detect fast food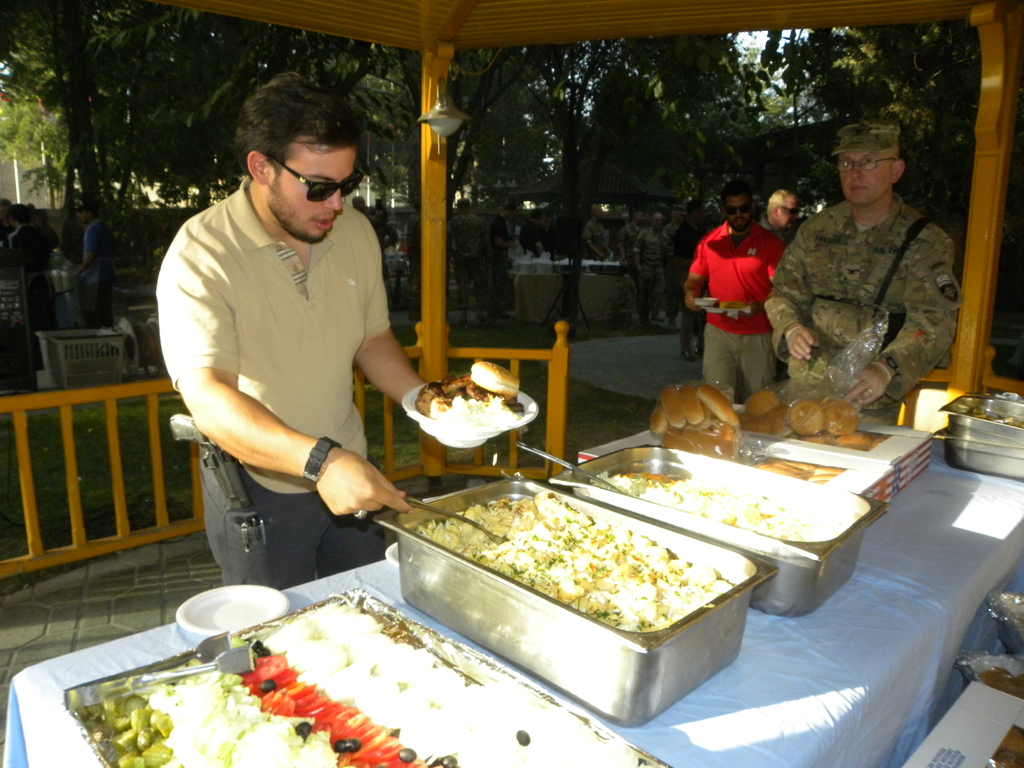
[600,461,842,544]
